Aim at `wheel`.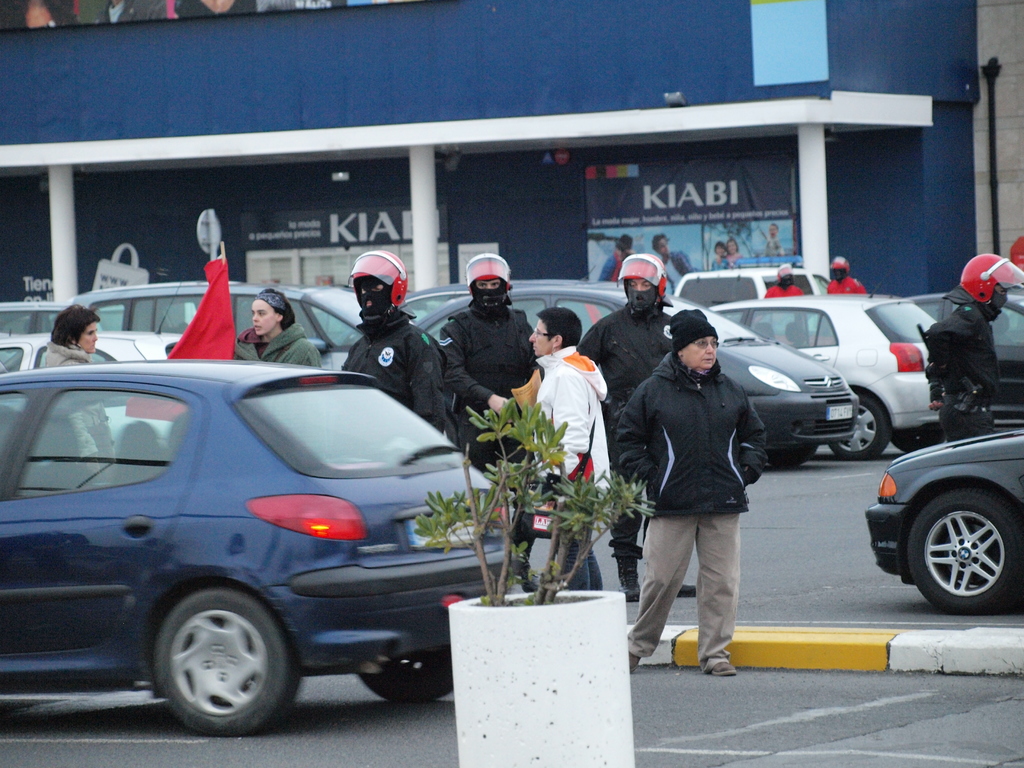
Aimed at x1=887, y1=422, x2=947, y2=449.
